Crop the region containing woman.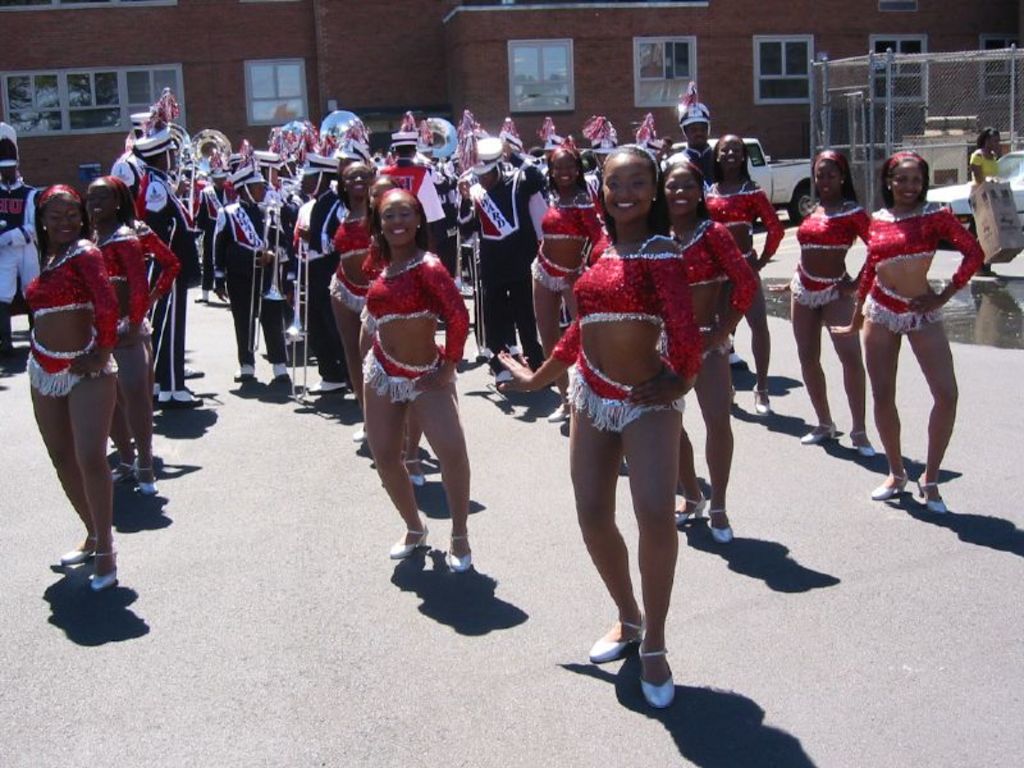
Crop region: [529, 147, 609, 422].
